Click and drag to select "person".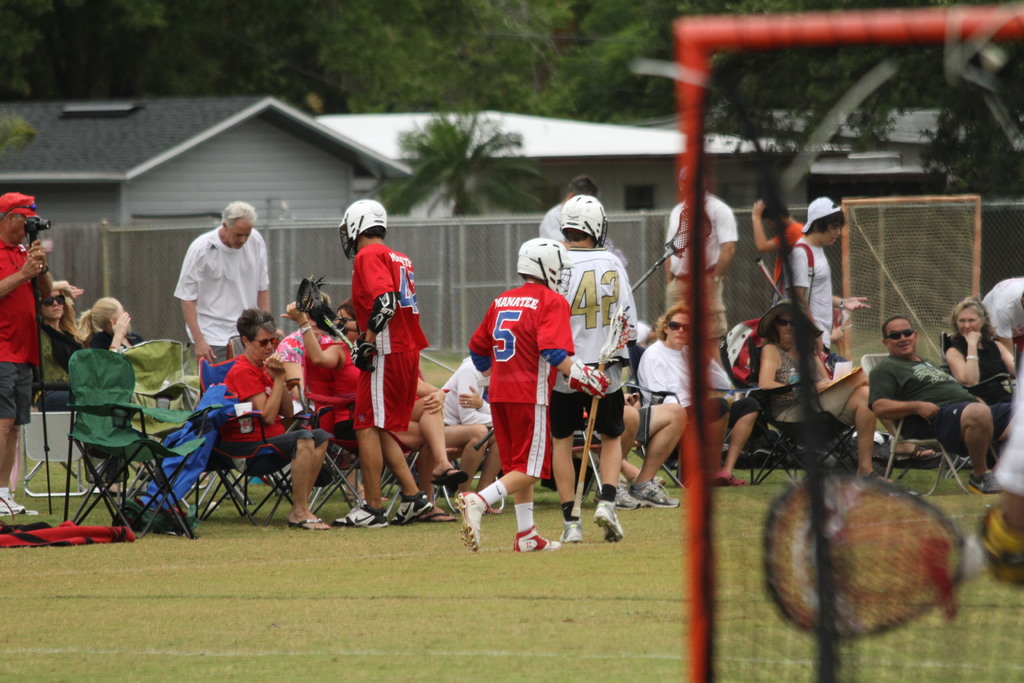
Selection: <box>169,202,273,395</box>.
